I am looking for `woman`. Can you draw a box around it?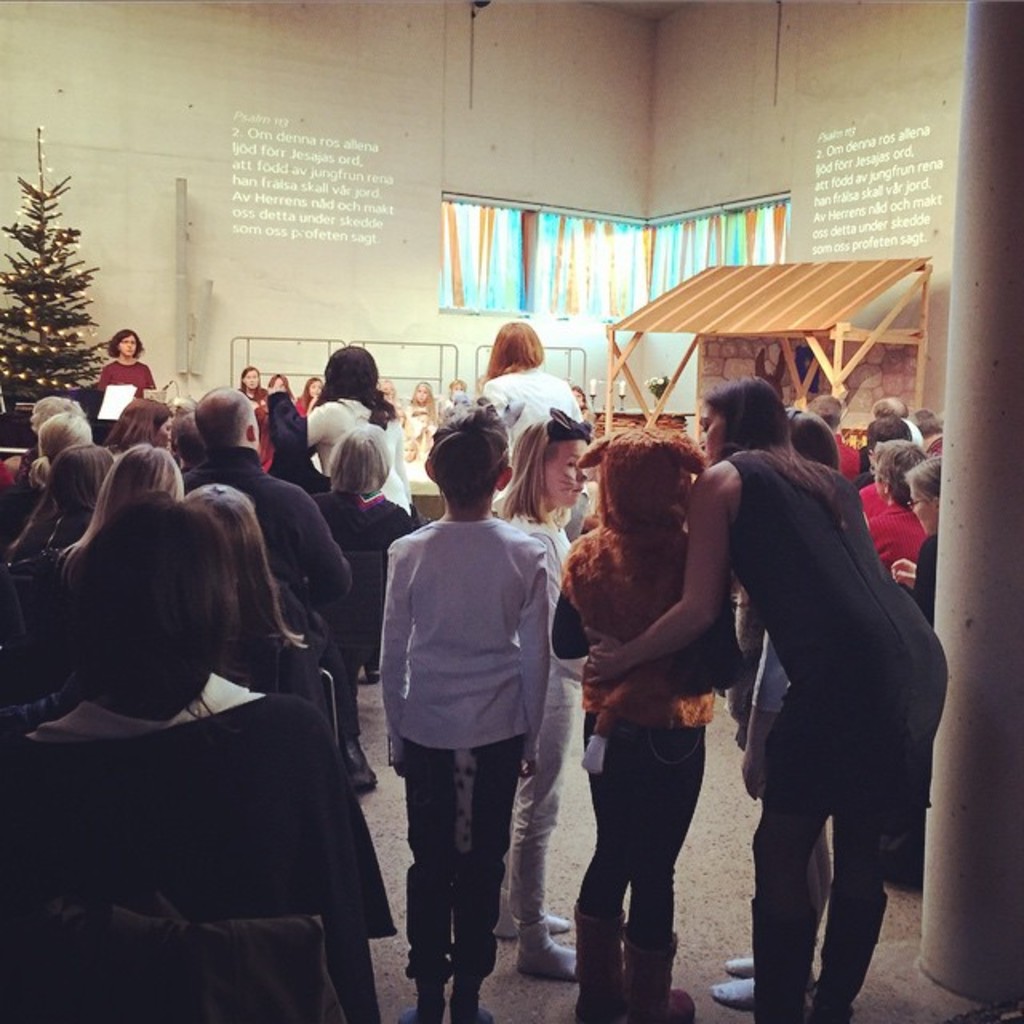
Sure, the bounding box is {"left": 381, "top": 395, "right": 565, "bottom": 1022}.
